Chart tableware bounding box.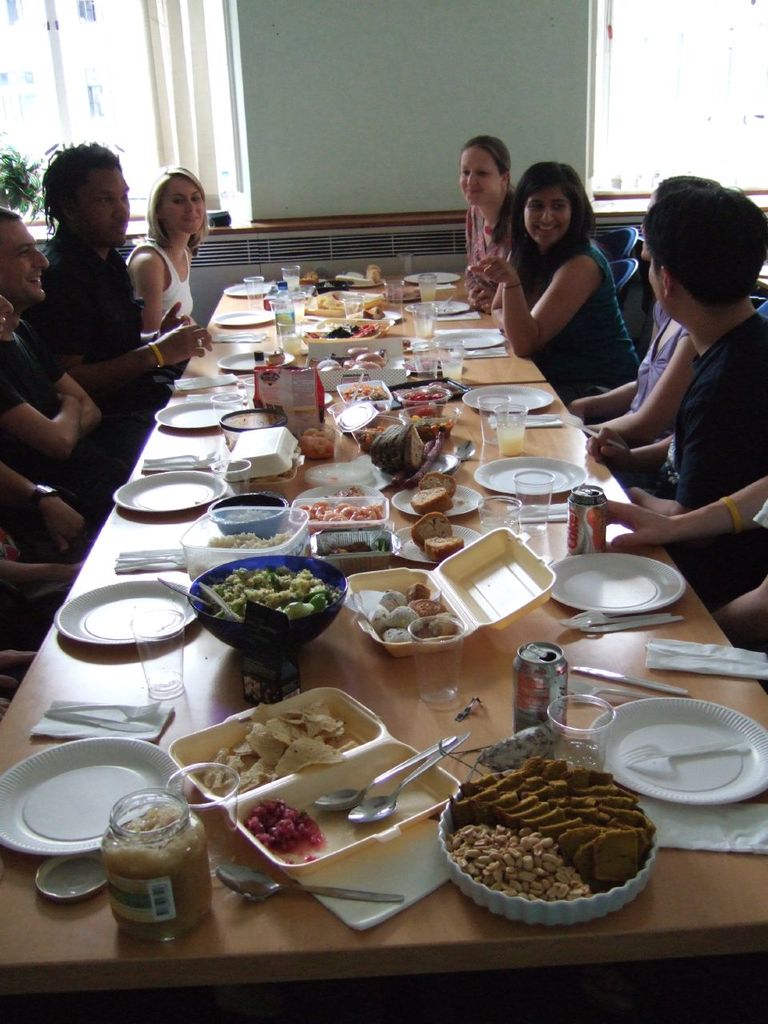
Charted: select_region(437, 330, 507, 350).
